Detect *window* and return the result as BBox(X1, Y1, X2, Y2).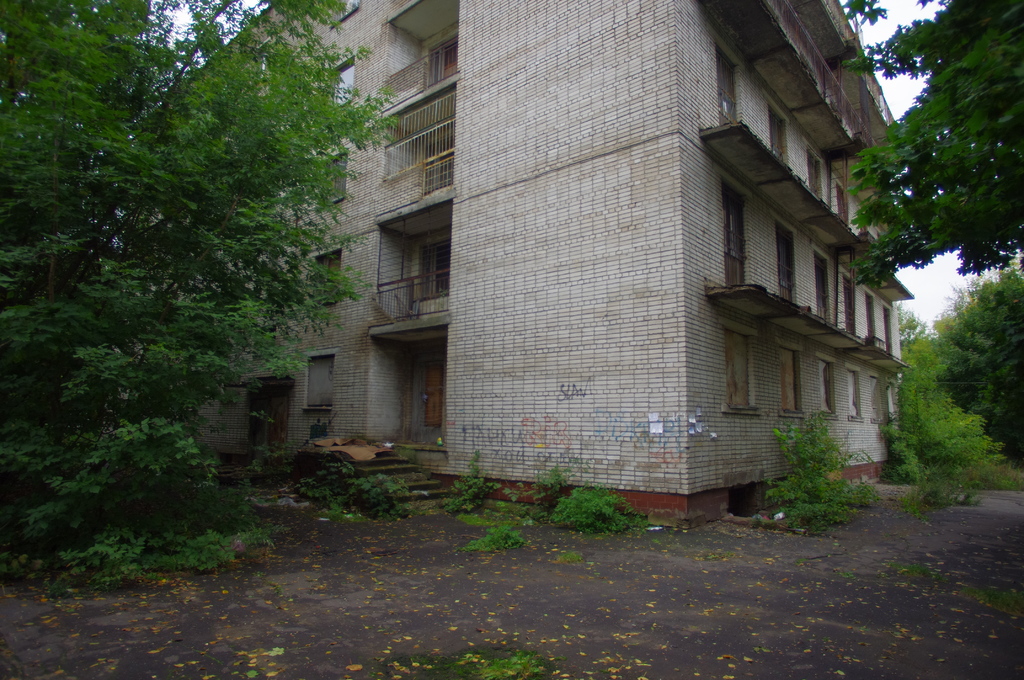
BBox(885, 305, 892, 355).
